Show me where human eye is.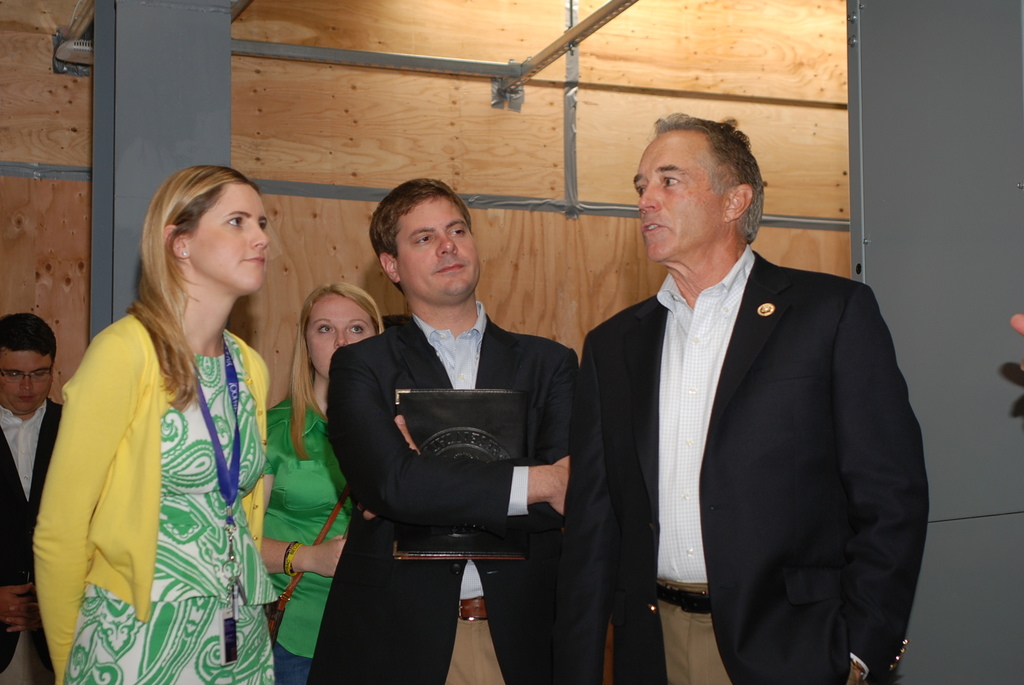
human eye is at region(315, 321, 335, 336).
